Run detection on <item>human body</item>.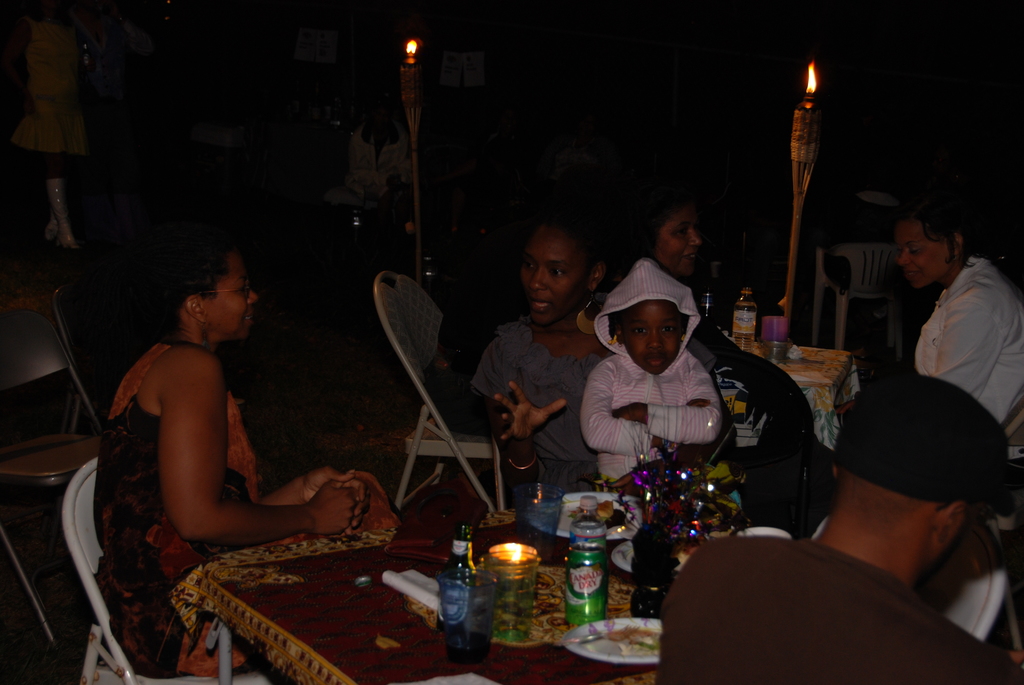
Result: left=90, top=248, right=374, bottom=618.
